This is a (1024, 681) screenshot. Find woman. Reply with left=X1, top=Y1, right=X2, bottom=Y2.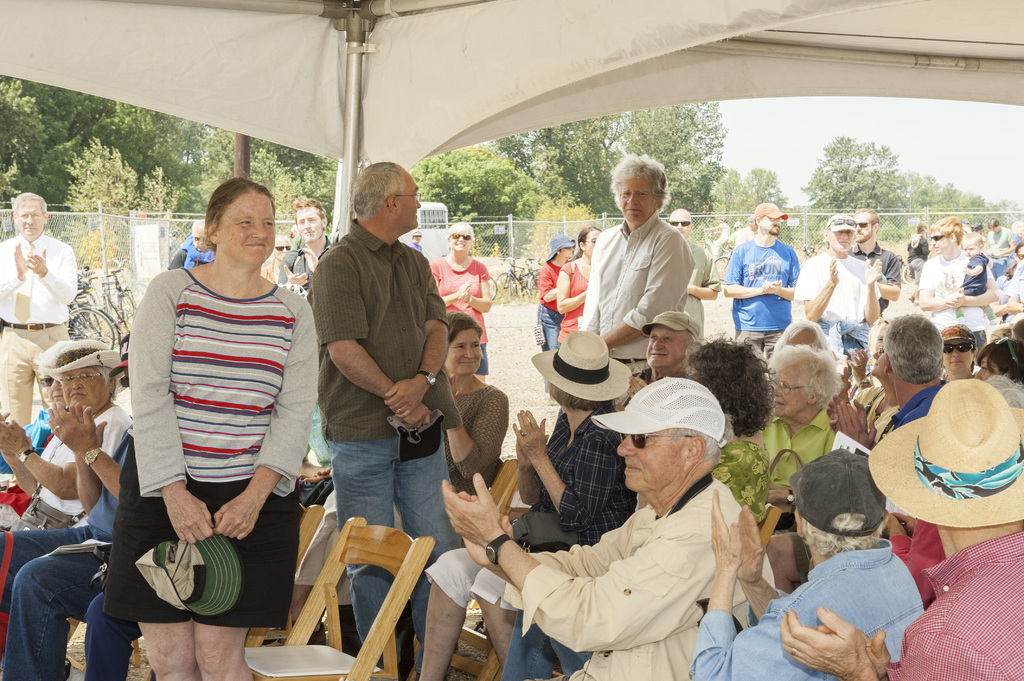
left=940, top=326, right=975, bottom=381.
